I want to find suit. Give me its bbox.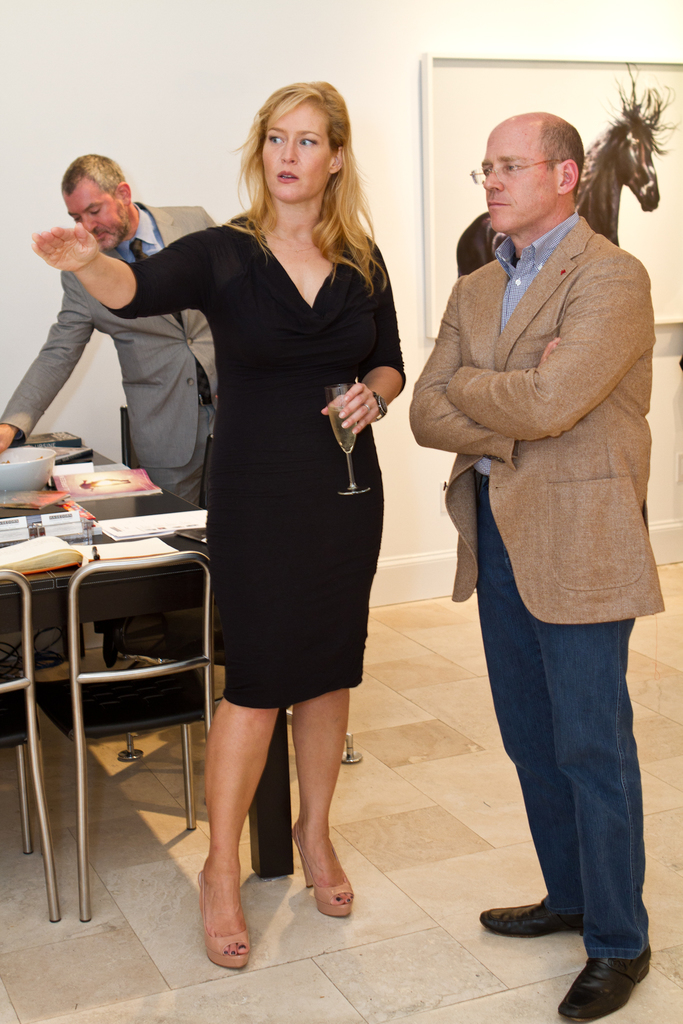
select_region(0, 201, 223, 511).
